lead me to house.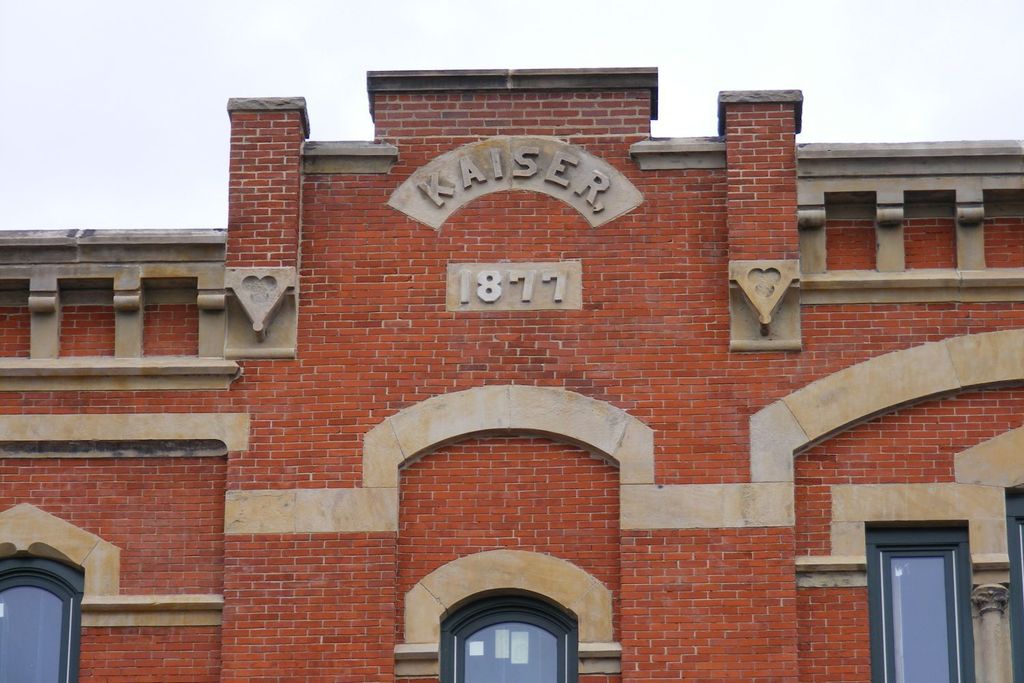
Lead to box(23, 67, 987, 682).
